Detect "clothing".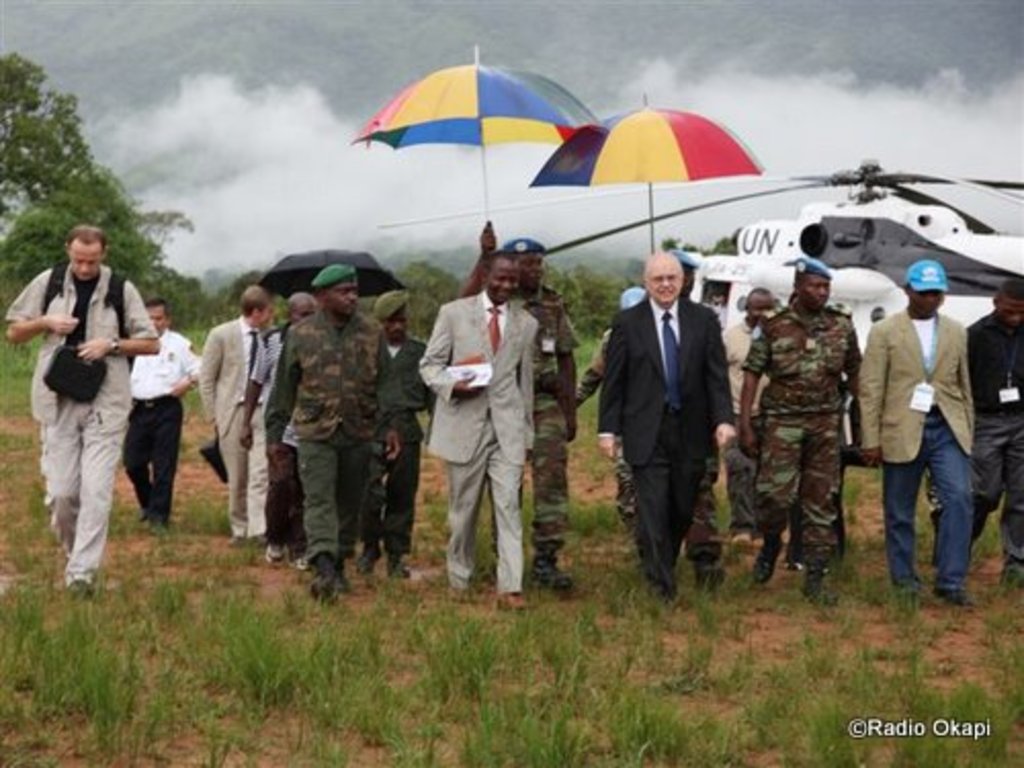
Detected at <bbox>963, 317, 1022, 416</bbox>.
